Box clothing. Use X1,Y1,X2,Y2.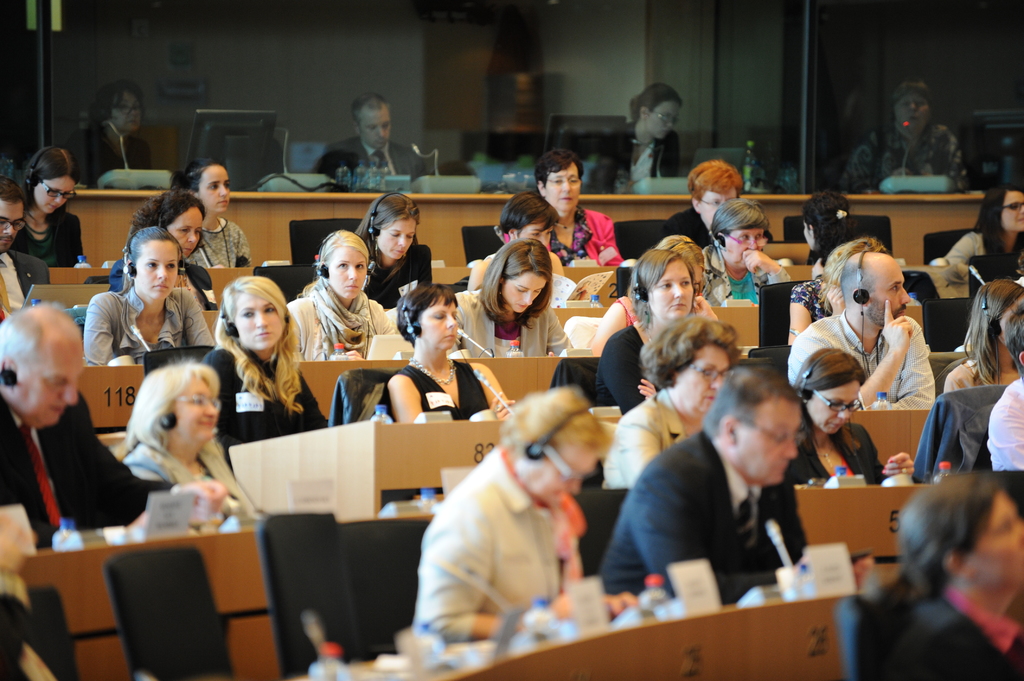
186,209,253,274.
